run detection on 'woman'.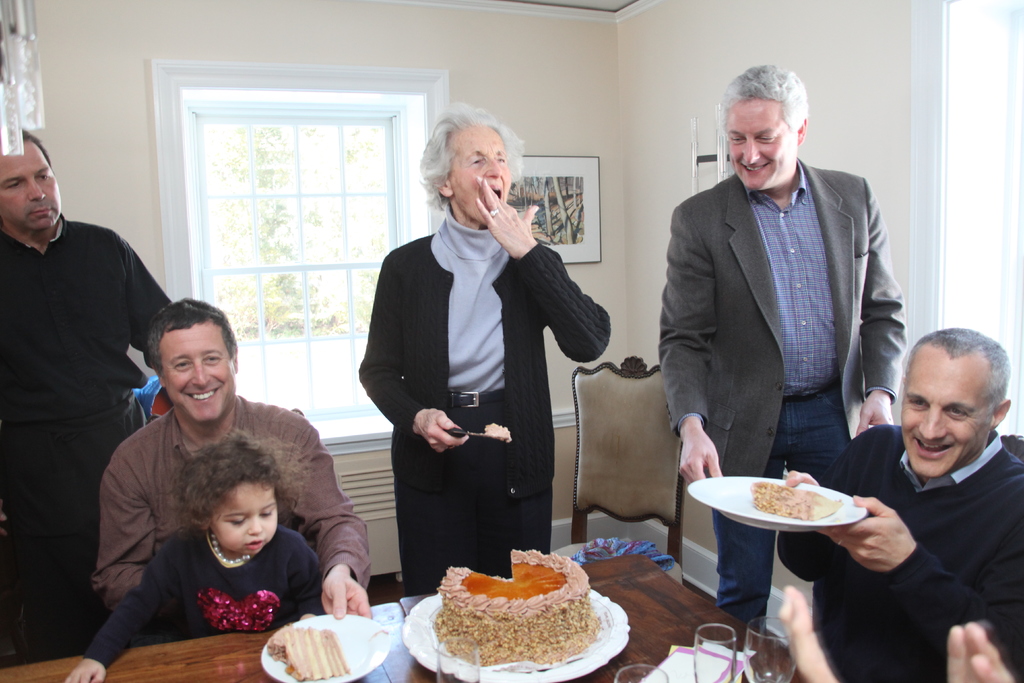
Result: [x1=371, y1=140, x2=595, y2=613].
